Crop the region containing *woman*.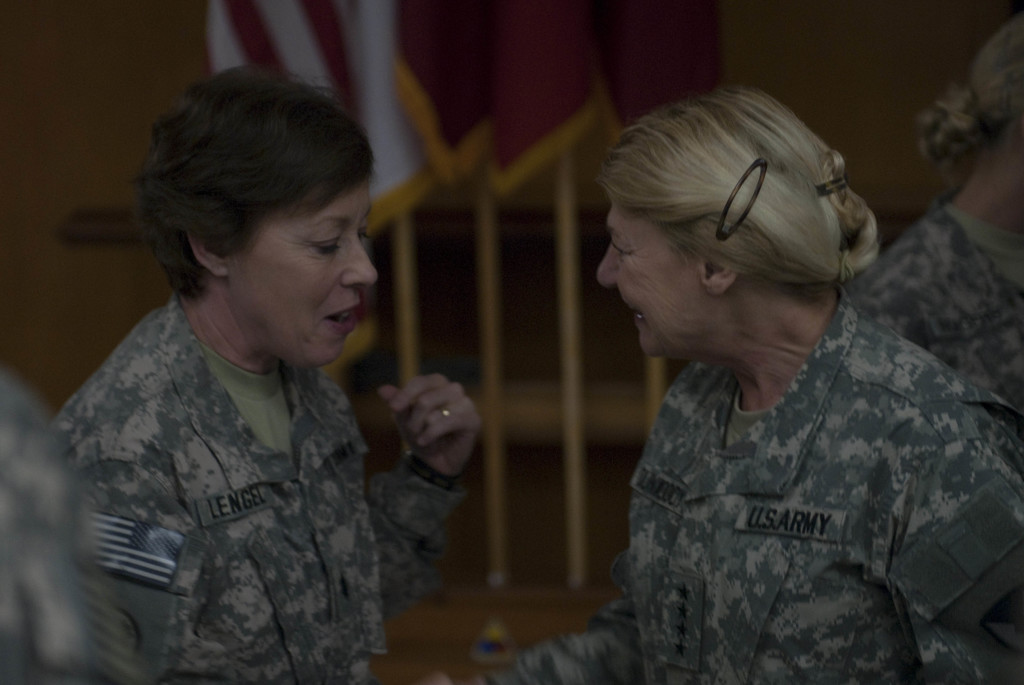
Crop region: bbox(49, 63, 481, 684).
